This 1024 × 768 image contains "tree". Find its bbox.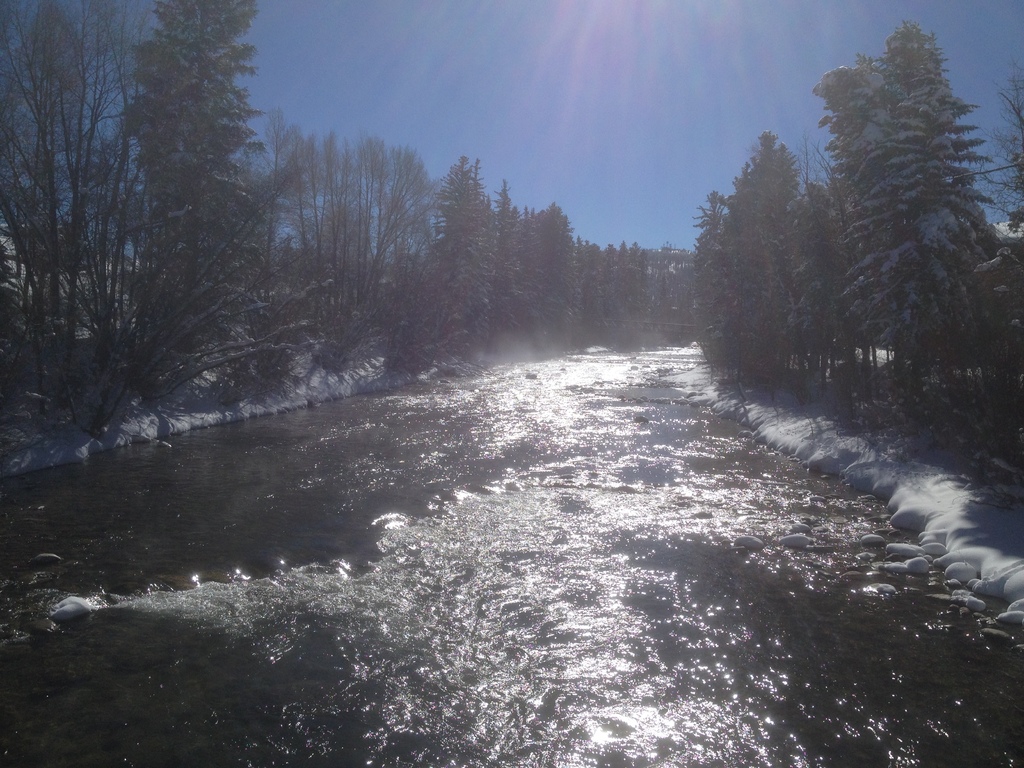
(559, 222, 593, 351).
